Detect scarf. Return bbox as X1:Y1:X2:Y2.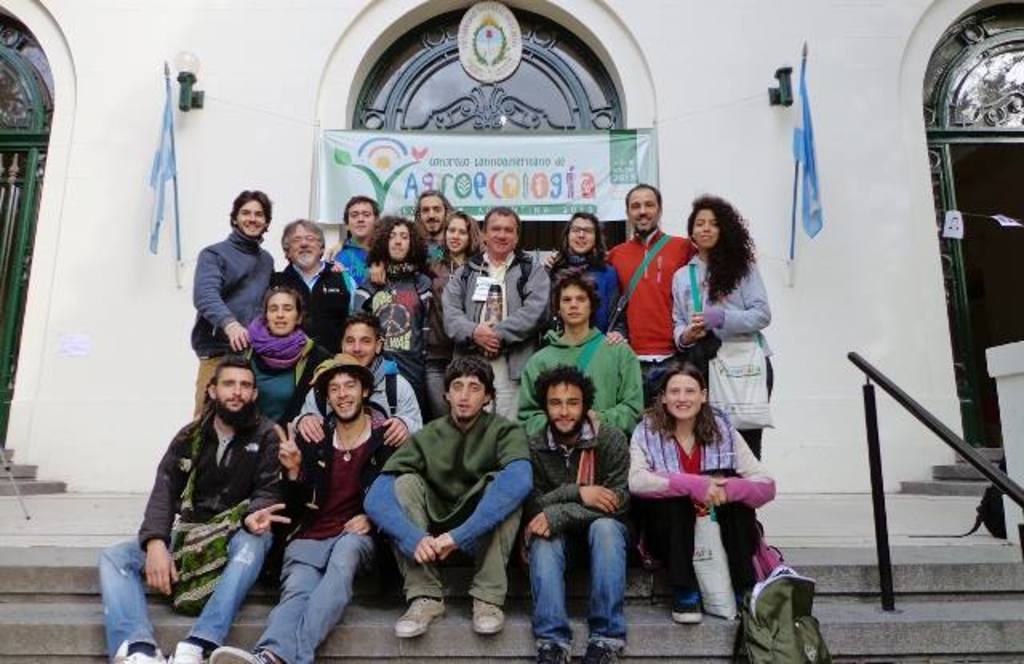
549:258:594:298.
